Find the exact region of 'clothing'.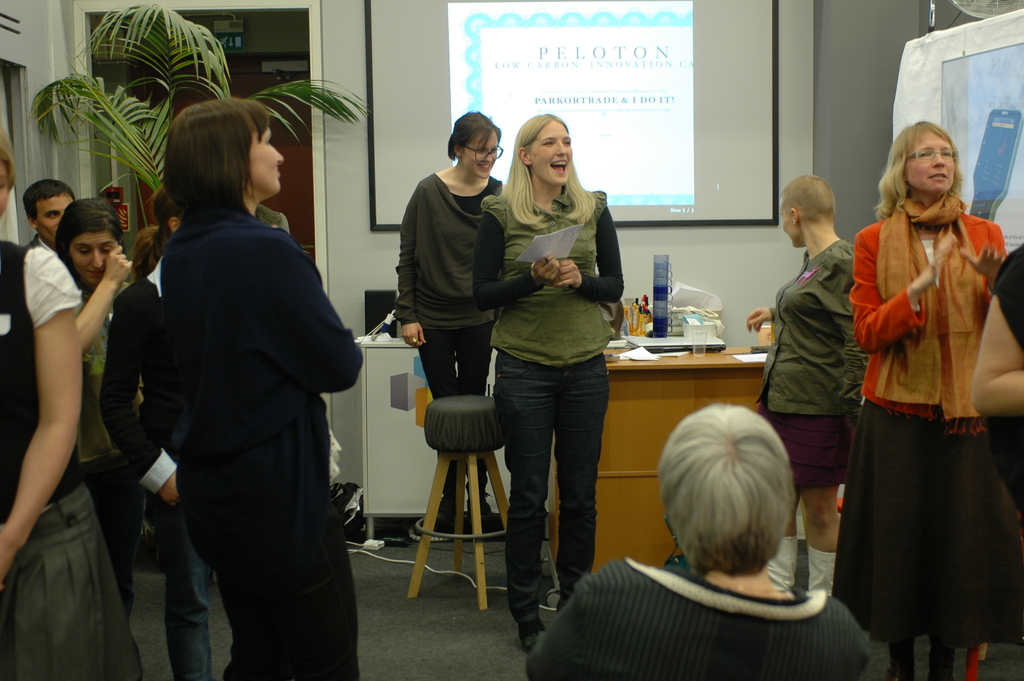
Exact region: detection(974, 233, 1023, 635).
